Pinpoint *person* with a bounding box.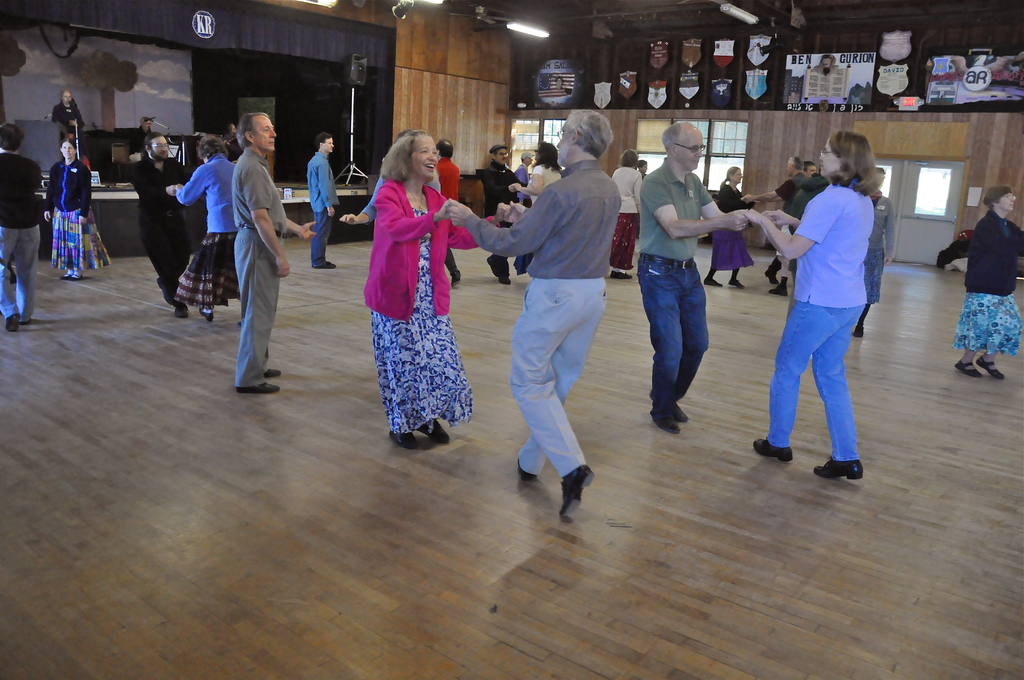
(x1=746, y1=150, x2=811, y2=300).
